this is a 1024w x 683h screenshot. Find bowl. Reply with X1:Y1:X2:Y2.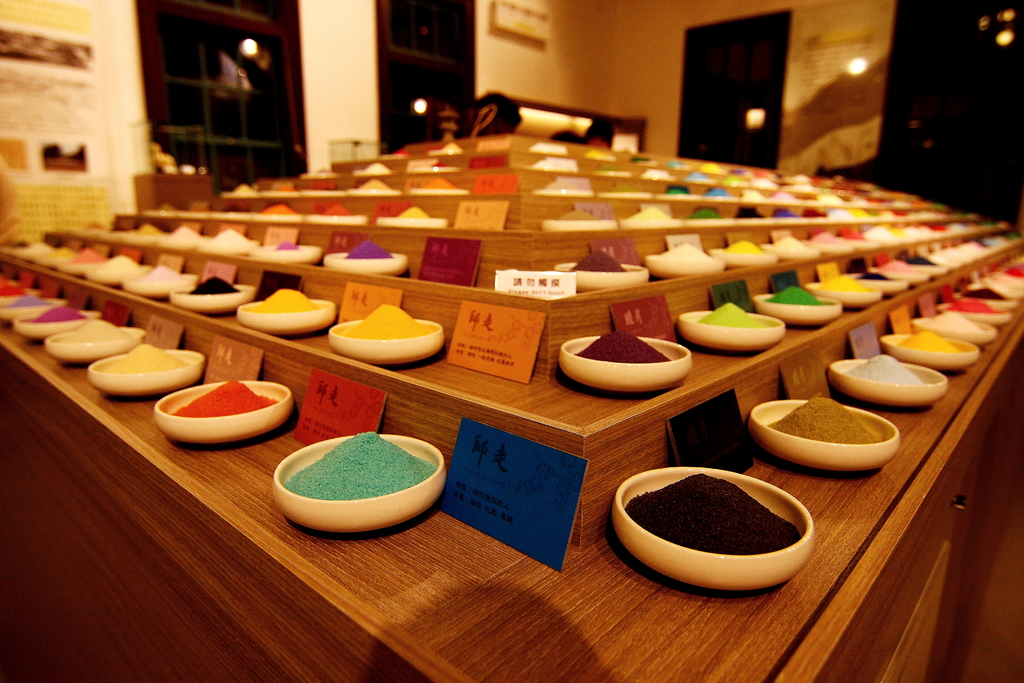
595:171:631:177.
